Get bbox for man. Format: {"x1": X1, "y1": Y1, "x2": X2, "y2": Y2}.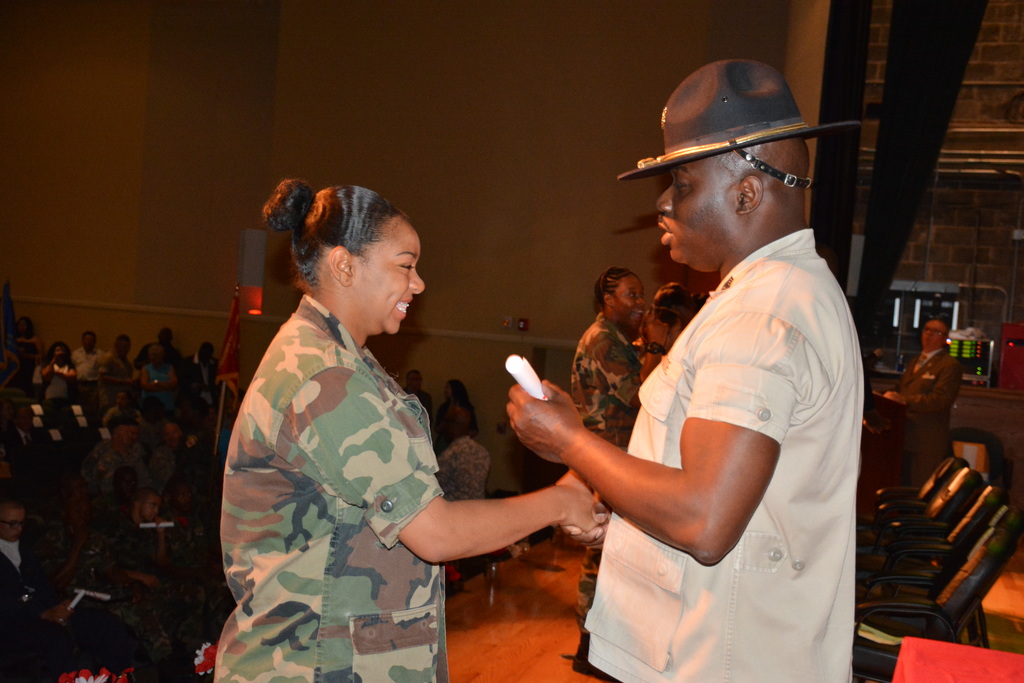
{"x1": 405, "y1": 370, "x2": 435, "y2": 413}.
